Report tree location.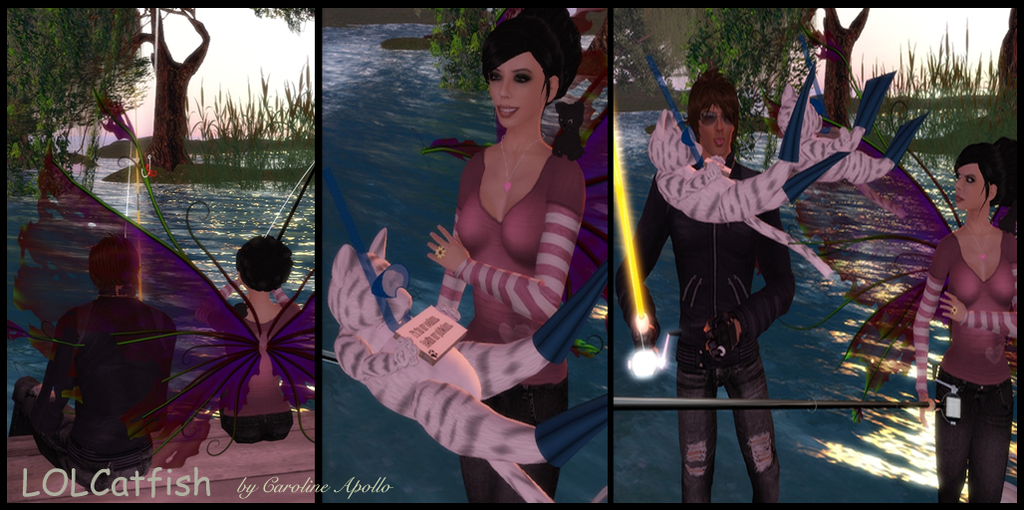
Report: 427/8/506/98.
